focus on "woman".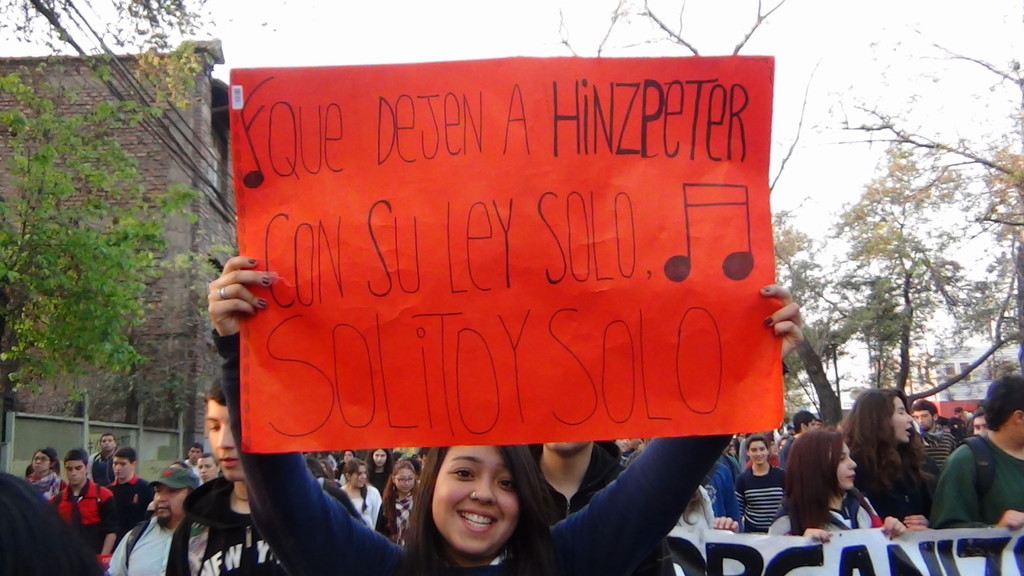
Focused at rect(358, 445, 391, 495).
